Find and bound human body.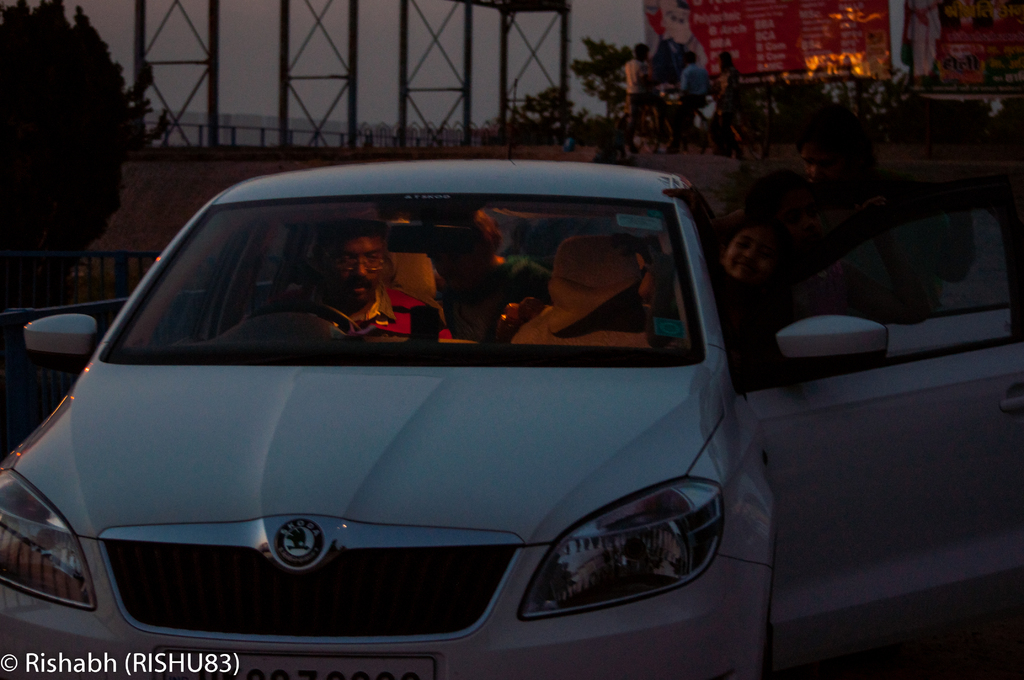
Bound: locate(266, 225, 451, 348).
